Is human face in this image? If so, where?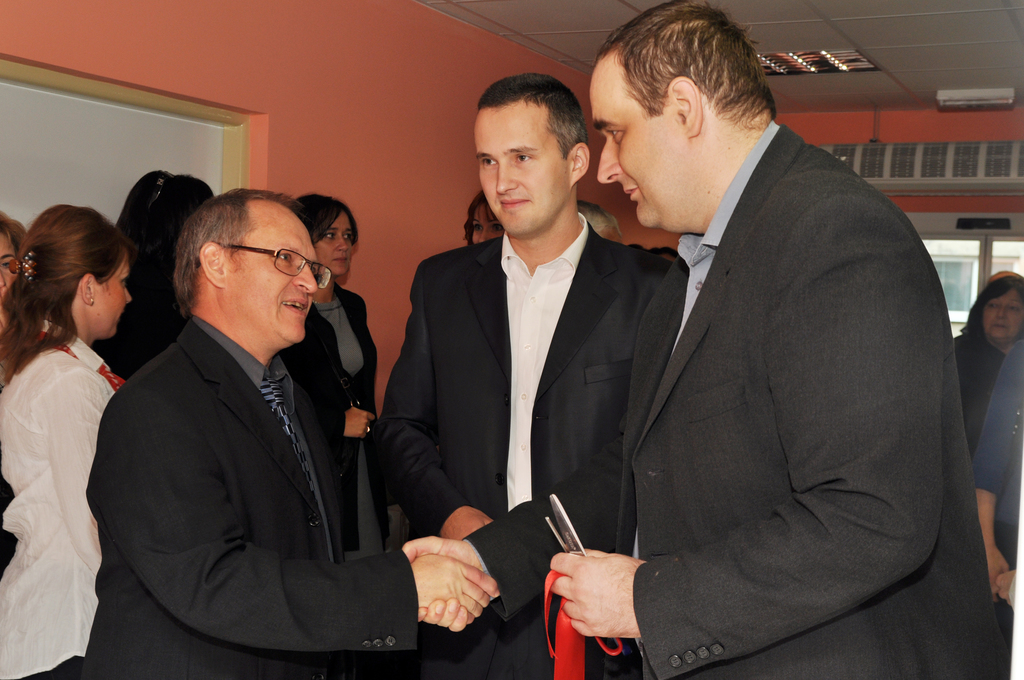
Yes, at locate(93, 248, 134, 339).
